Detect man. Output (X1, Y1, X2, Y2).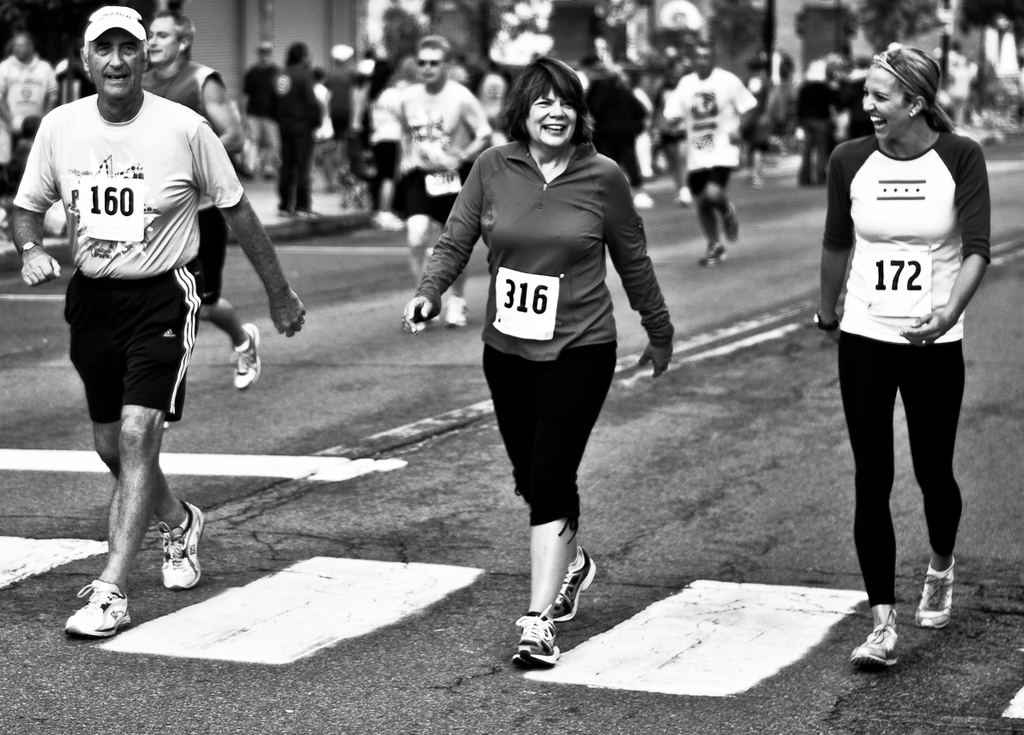
(241, 42, 285, 174).
